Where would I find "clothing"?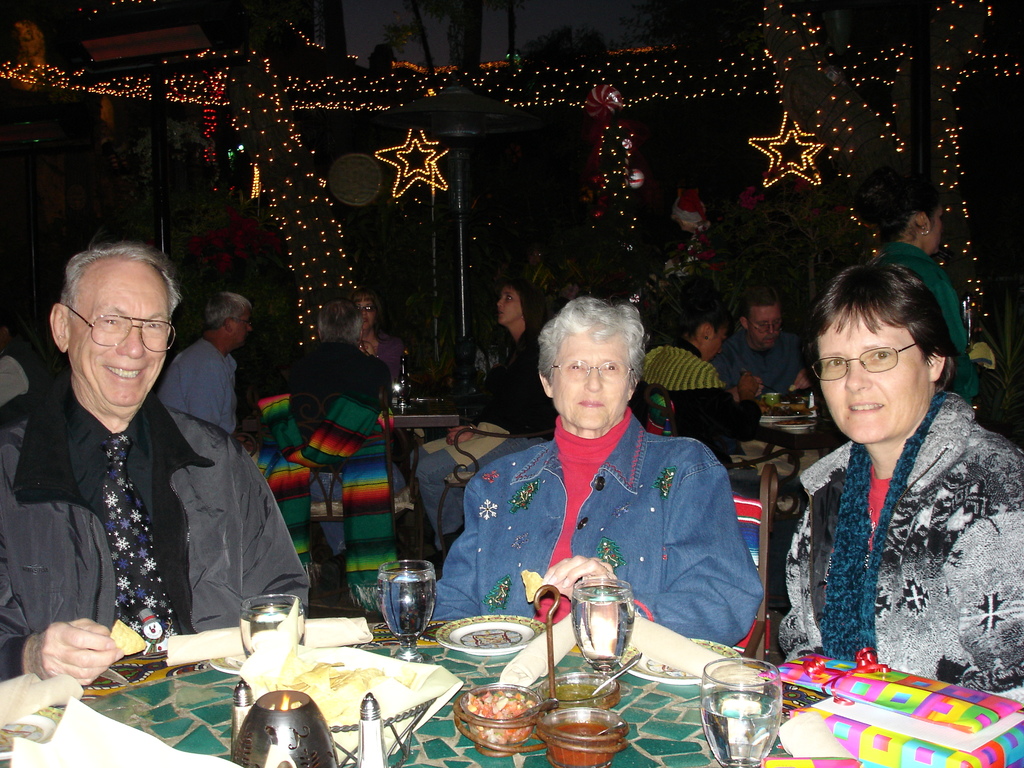
At BBox(263, 339, 402, 425).
